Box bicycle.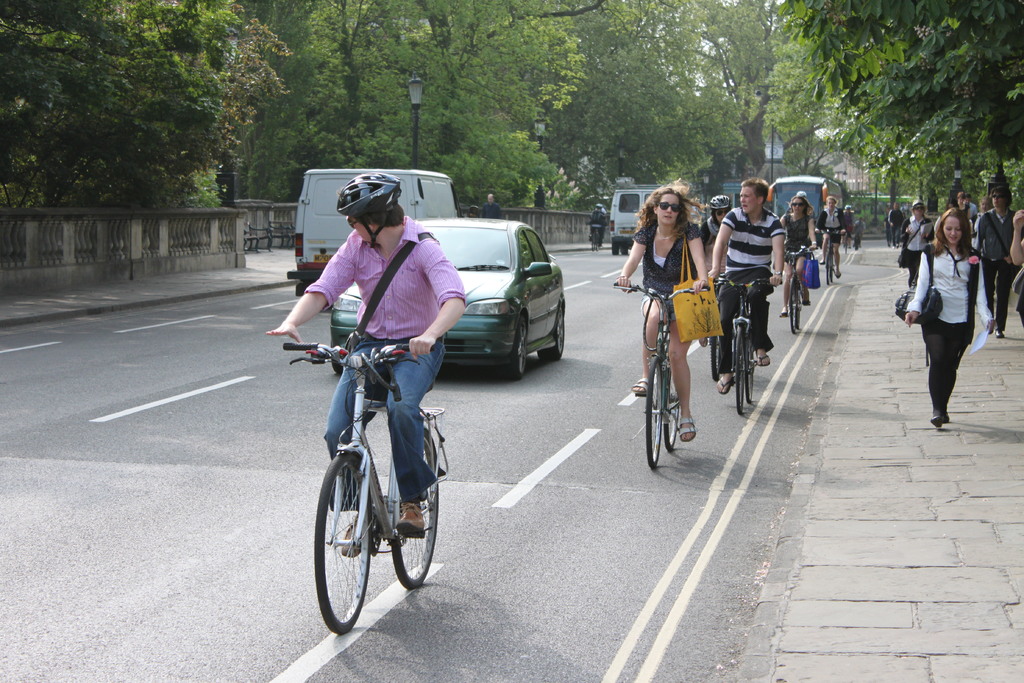
(x1=816, y1=231, x2=845, y2=286).
